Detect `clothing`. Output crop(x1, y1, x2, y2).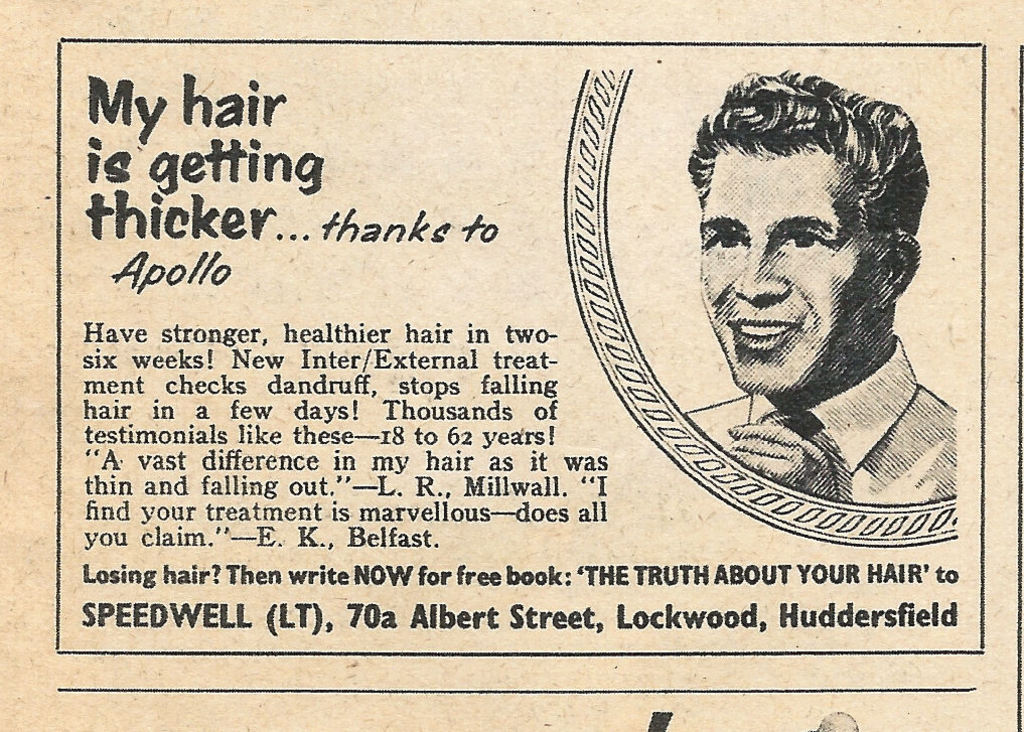
crop(684, 335, 962, 501).
